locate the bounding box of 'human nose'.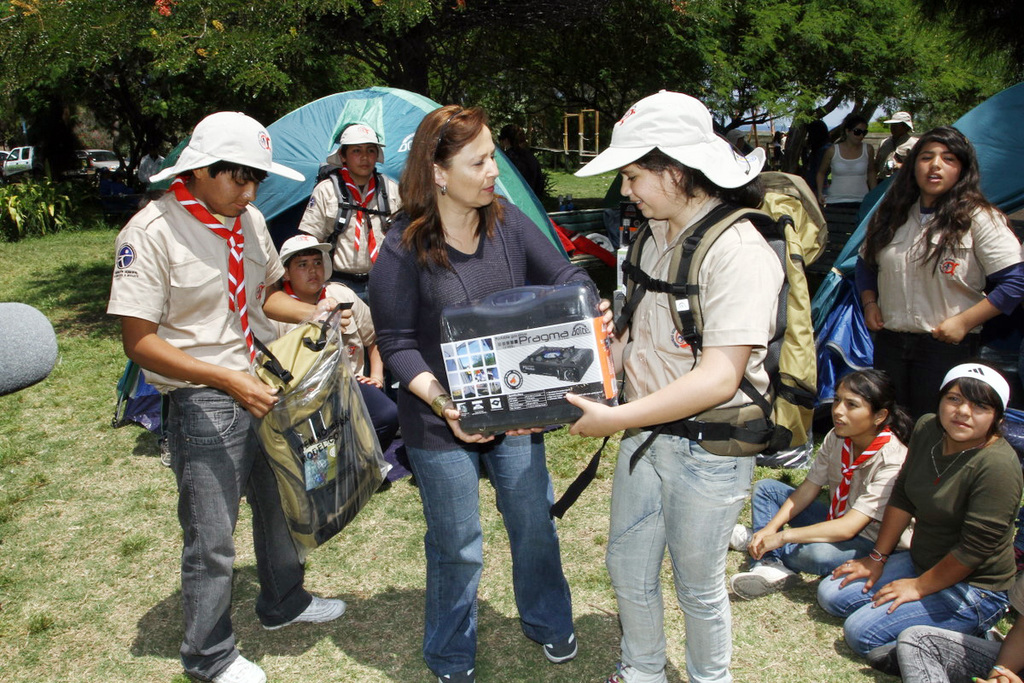
Bounding box: 486, 155, 502, 177.
